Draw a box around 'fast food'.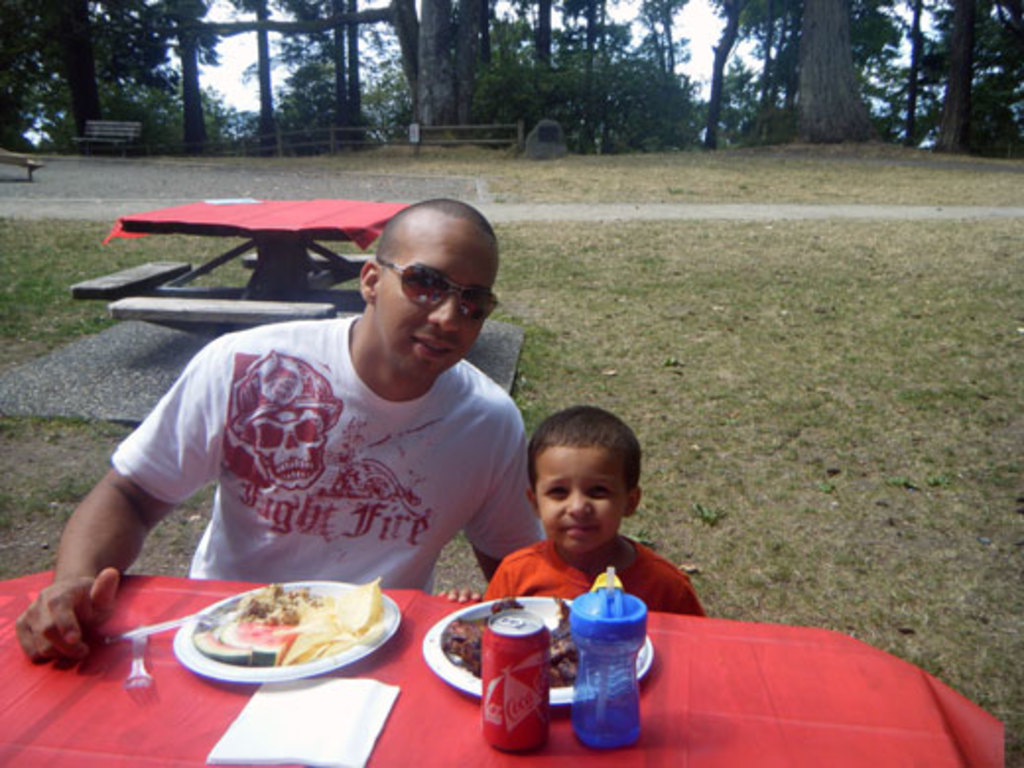
locate(191, 628, 276, 658).
